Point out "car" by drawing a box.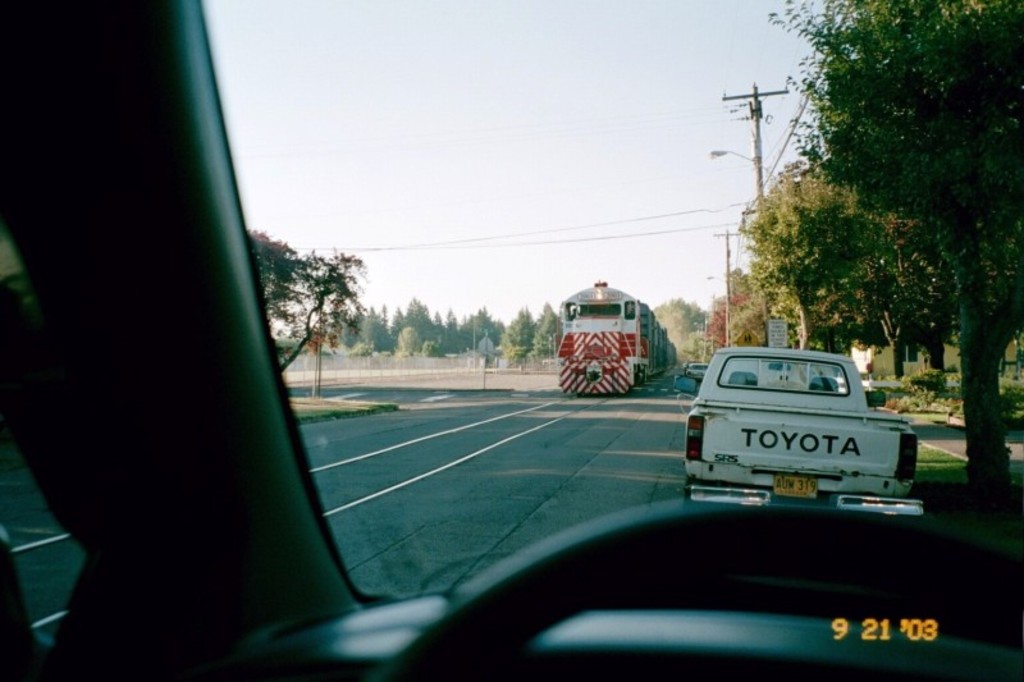
bbox=[0, 0, 1023, 681].
